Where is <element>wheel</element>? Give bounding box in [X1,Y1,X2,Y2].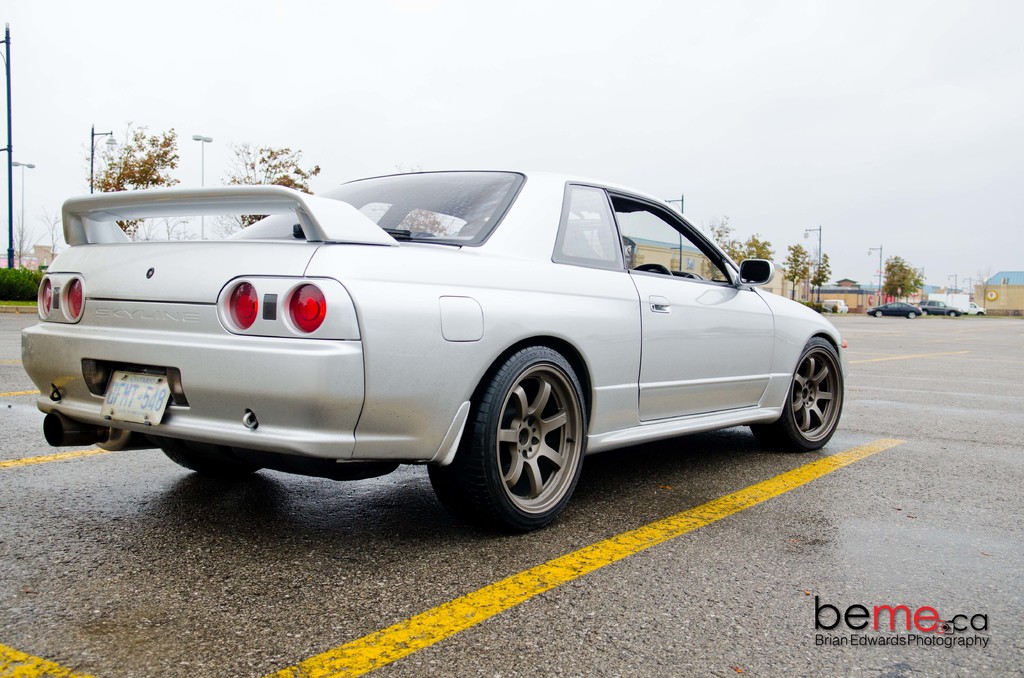
[458,353,578,526].
